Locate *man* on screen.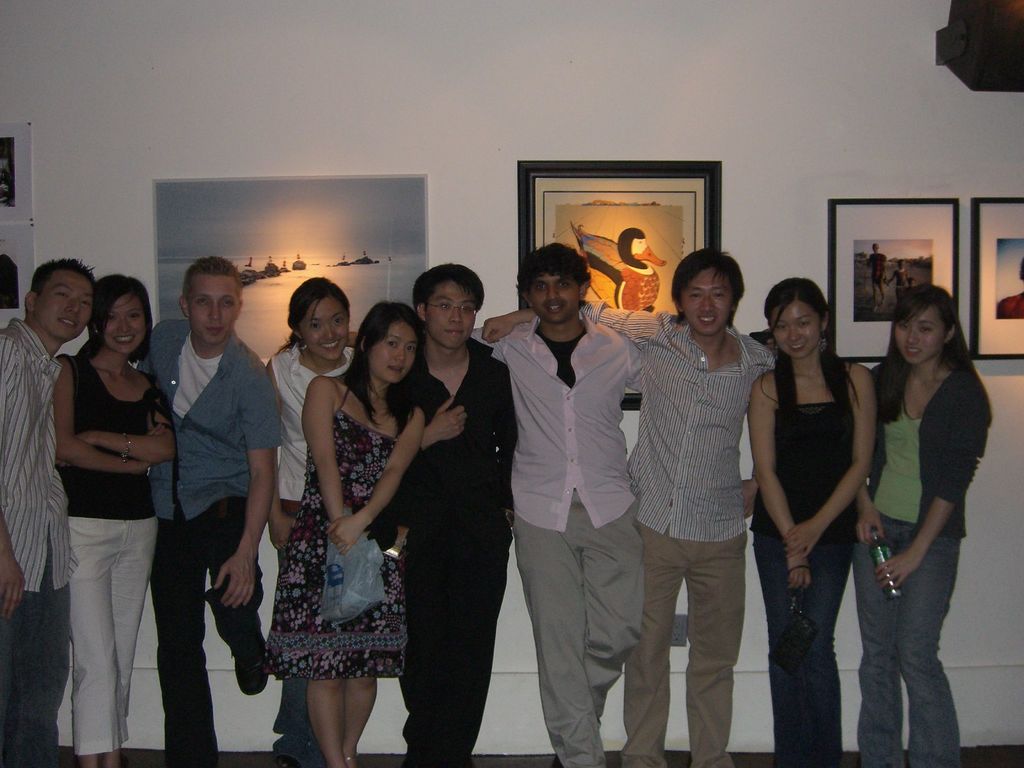
On screen at detection(481, 246, 631, 766).
